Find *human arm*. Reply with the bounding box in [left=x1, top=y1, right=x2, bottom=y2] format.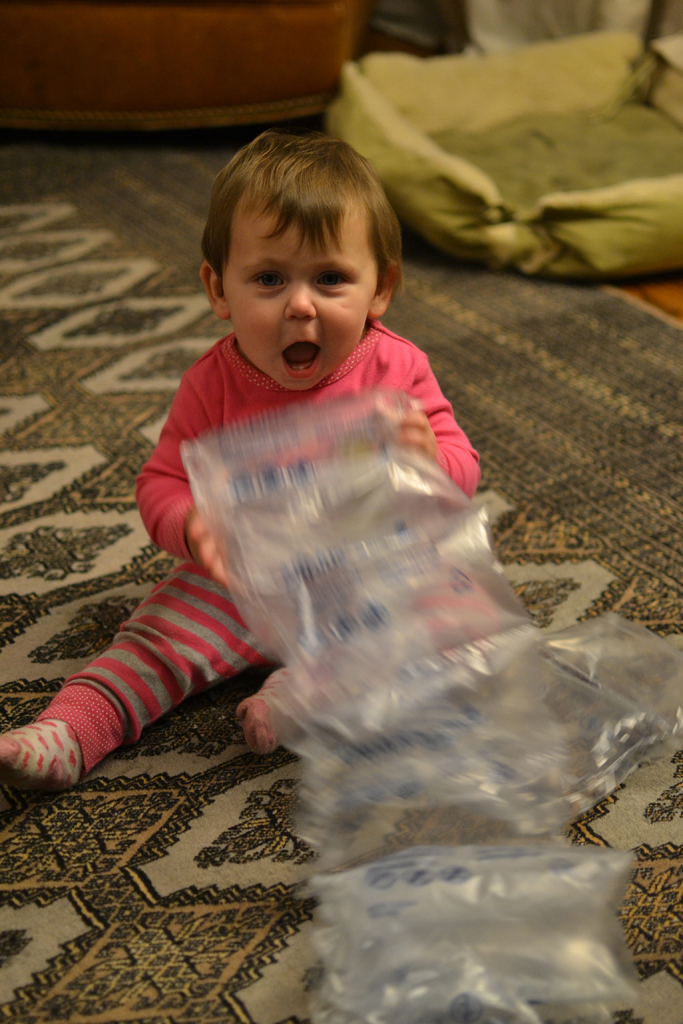
[left=391, top=353, right=488, bottom=501].
